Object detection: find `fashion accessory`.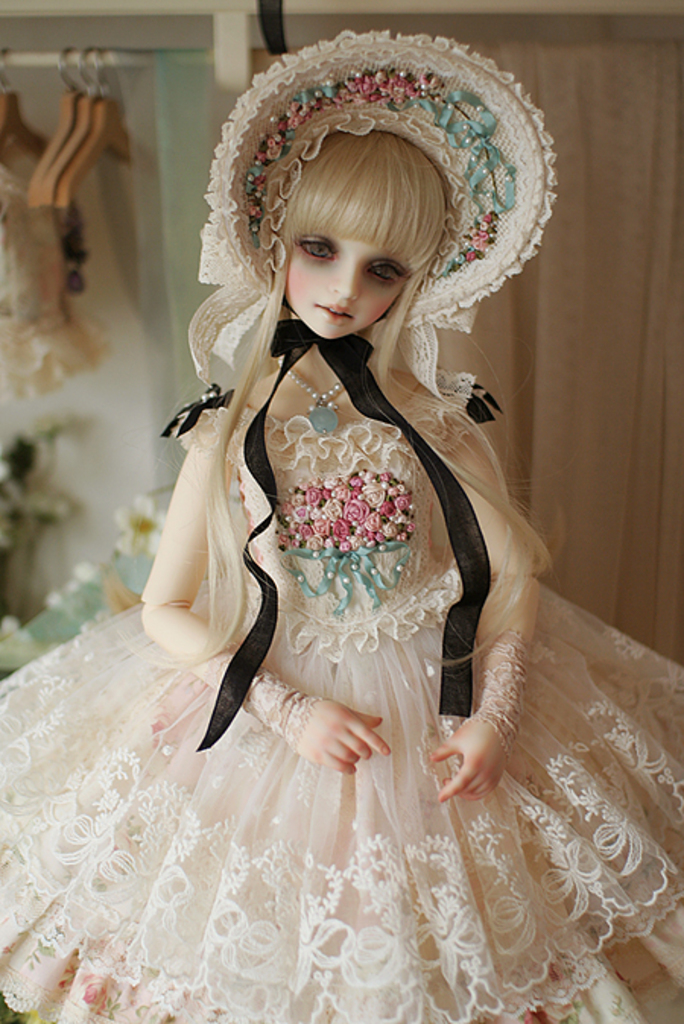
region(204, 24, 565, 340).
